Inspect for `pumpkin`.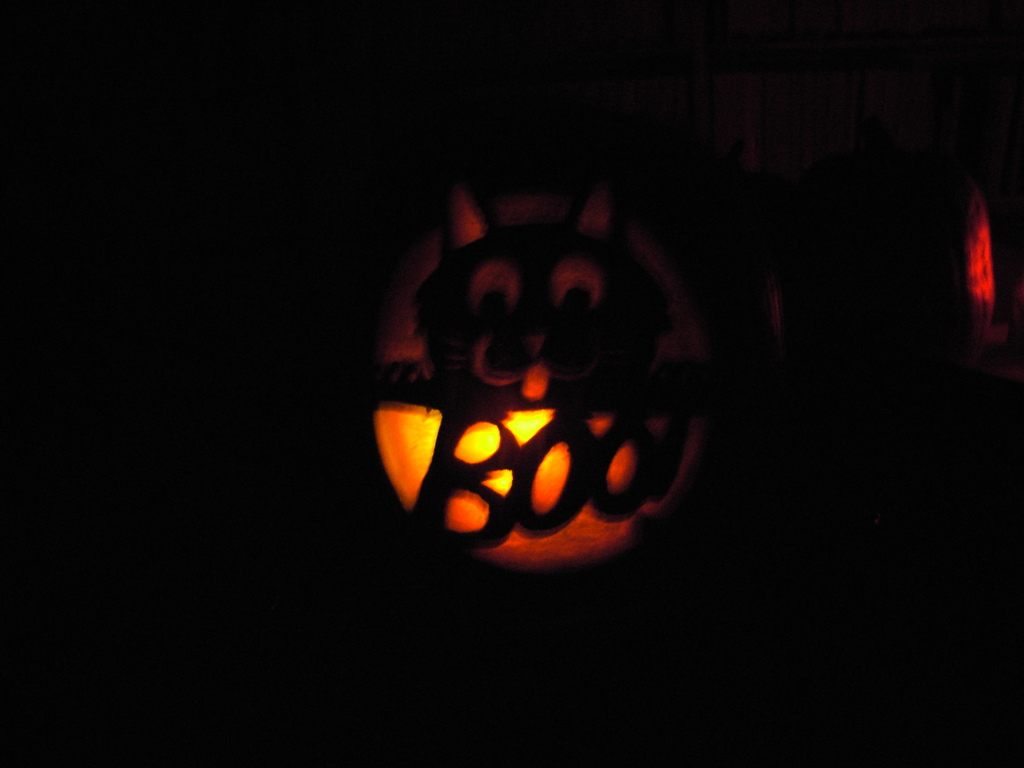
Inspection: rect(357, 107, 763, 569).
